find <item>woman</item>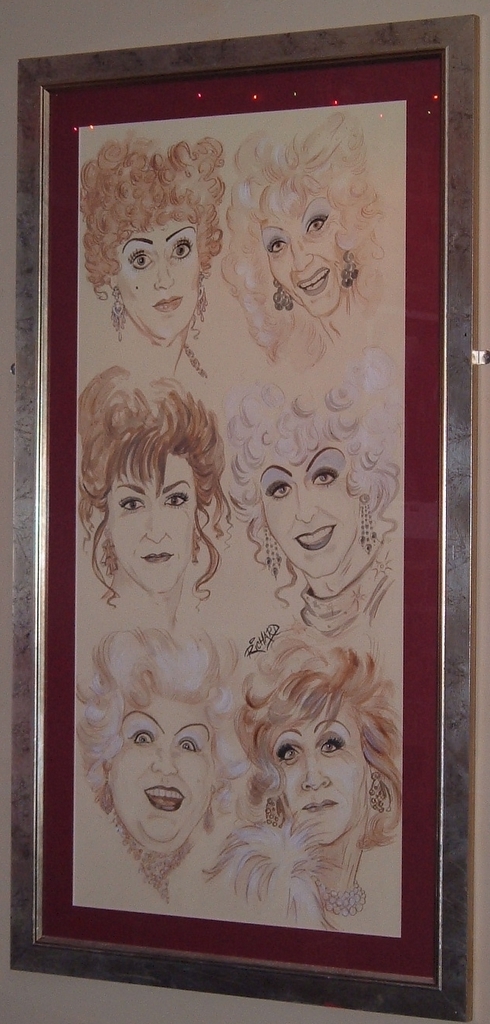
Rect(219, 106, 393, 375)
